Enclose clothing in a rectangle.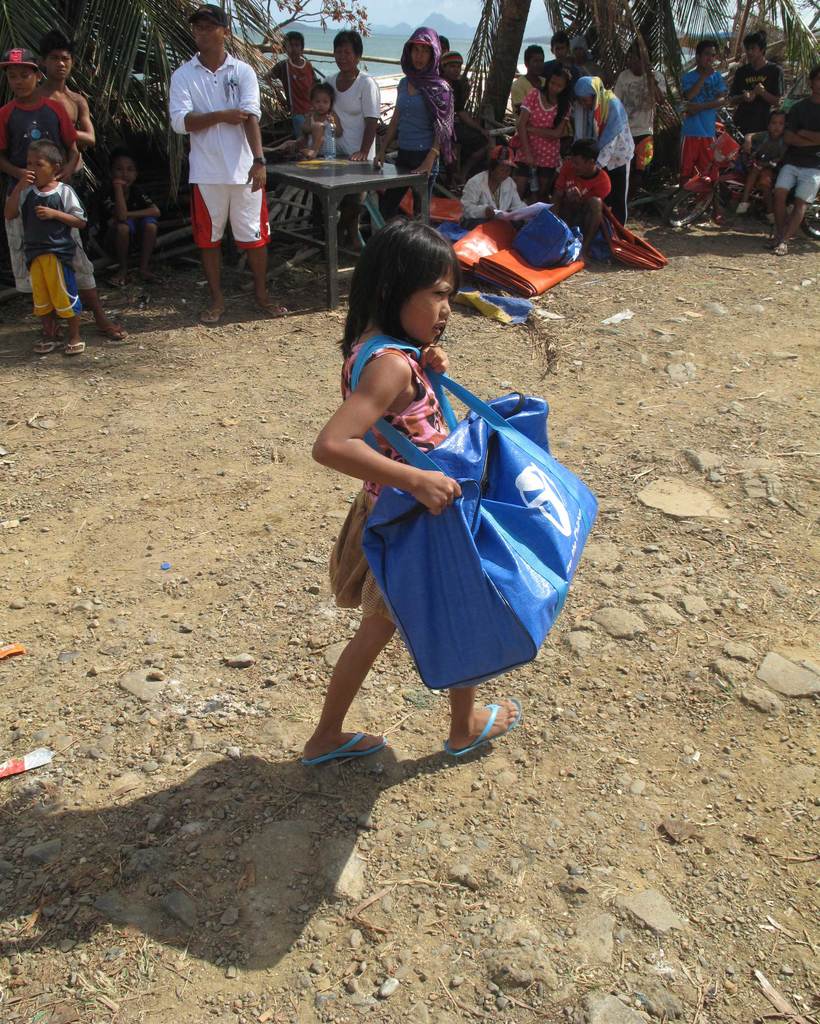
<box>325,344,452,620</box>.
